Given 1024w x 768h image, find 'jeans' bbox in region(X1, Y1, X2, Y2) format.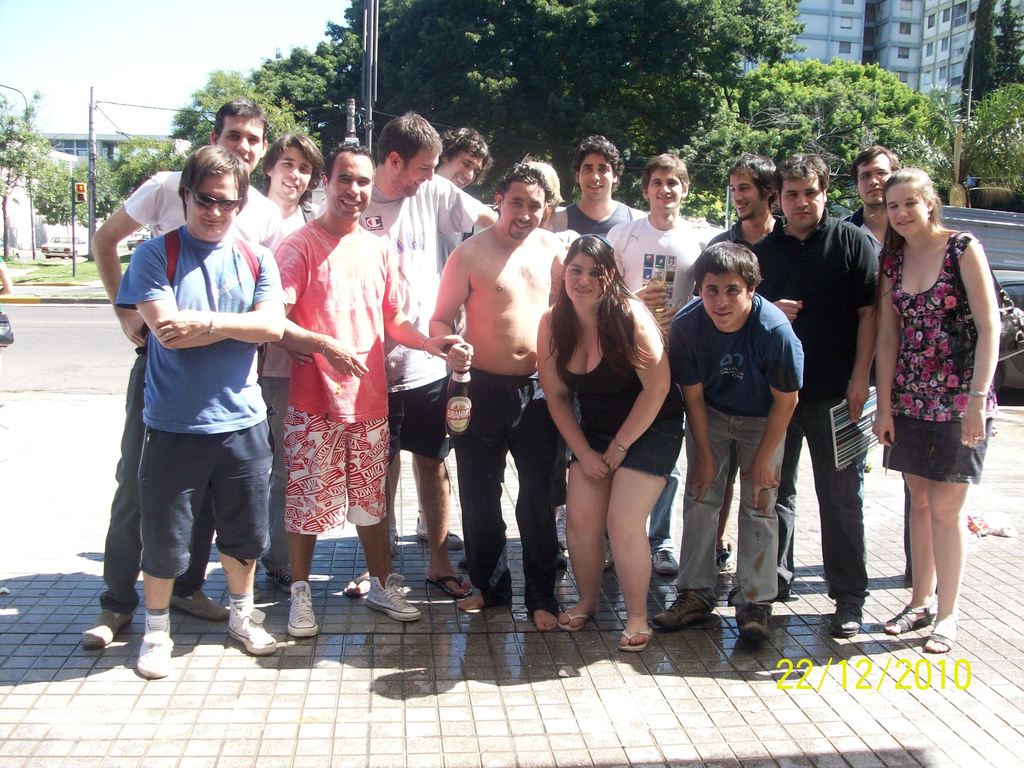
region(102, 352, 208, 614).
